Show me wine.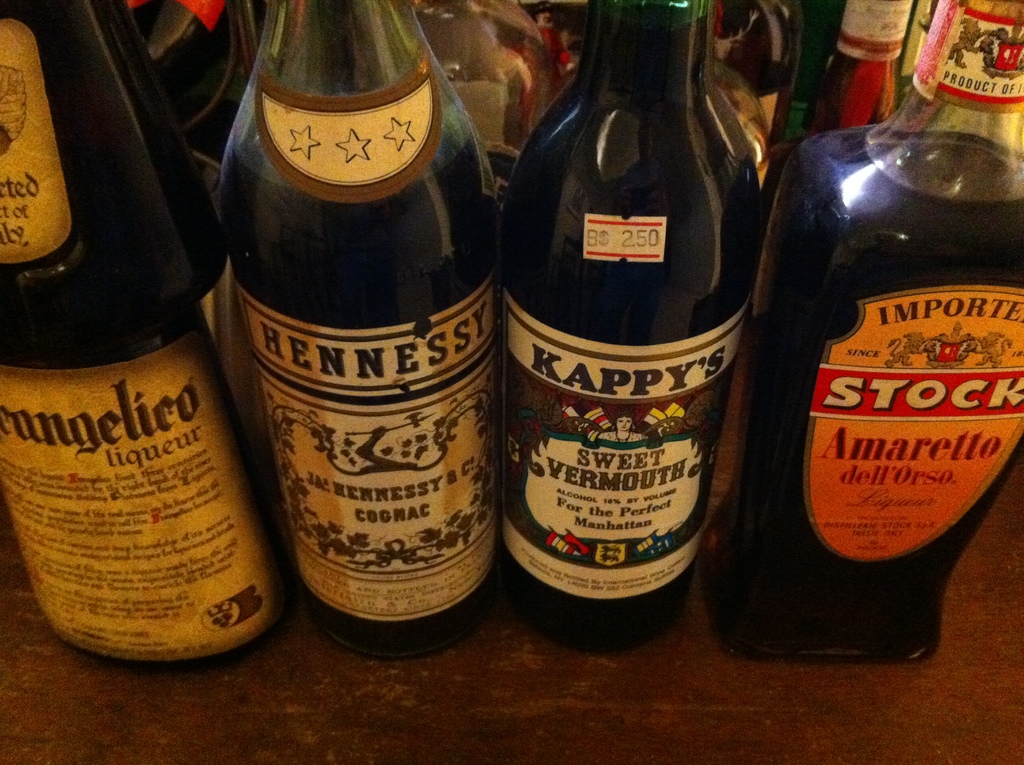
wine is here: <box>490,0,772,665</box>.
